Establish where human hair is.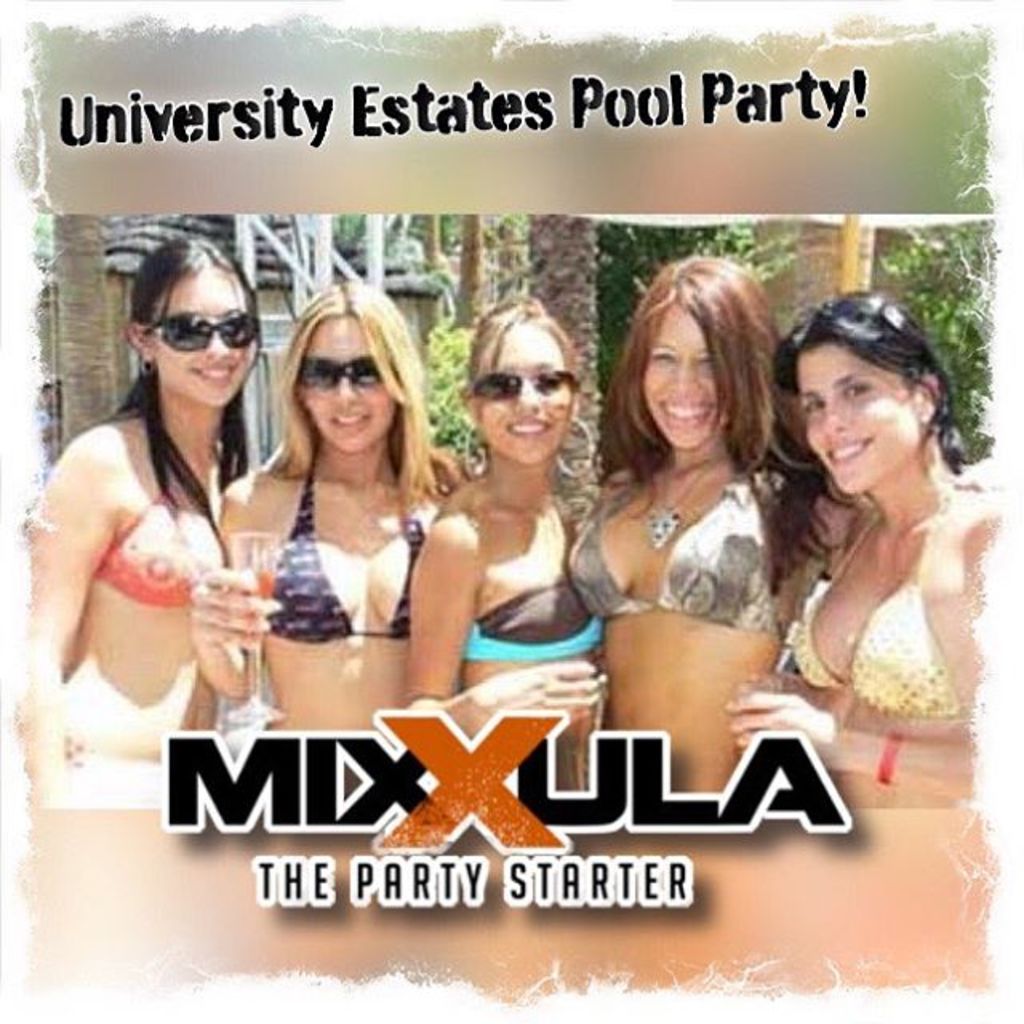
Established at locate(110, 235, 250, 518).
